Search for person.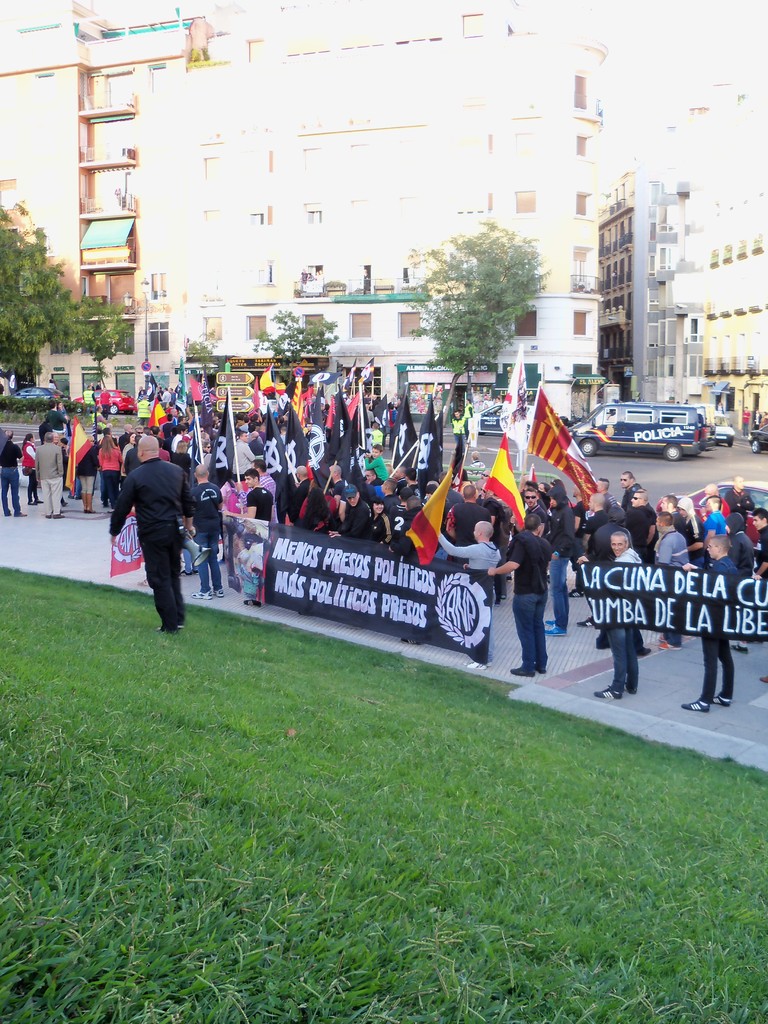
Found at box=[420, 483, 451, 524].
